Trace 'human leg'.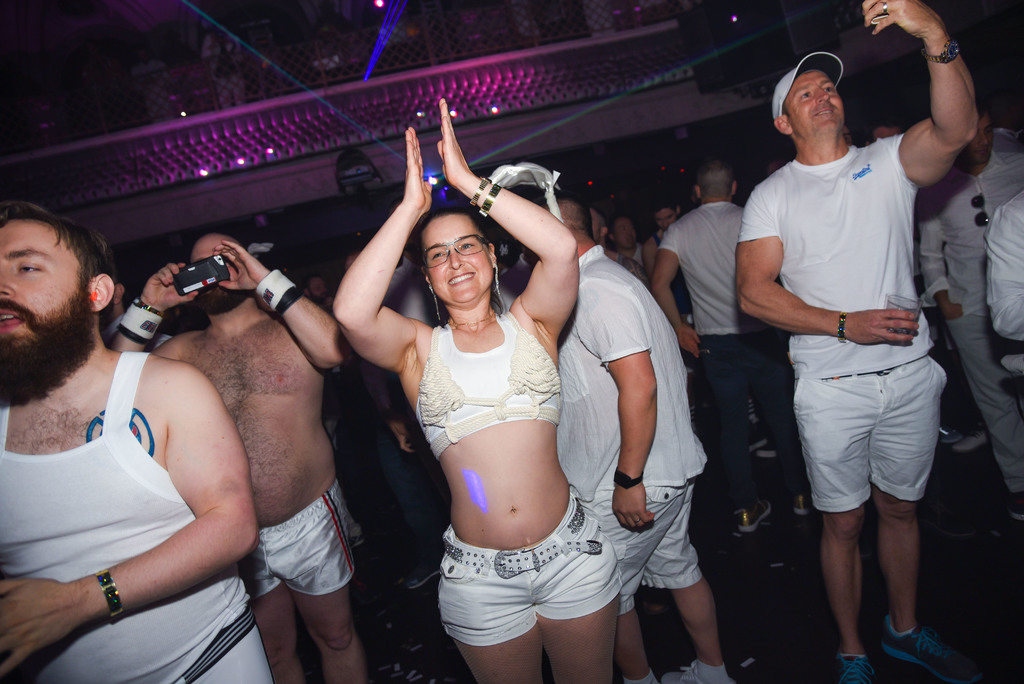
Traced to bbox(0, 223, 77, 337).
